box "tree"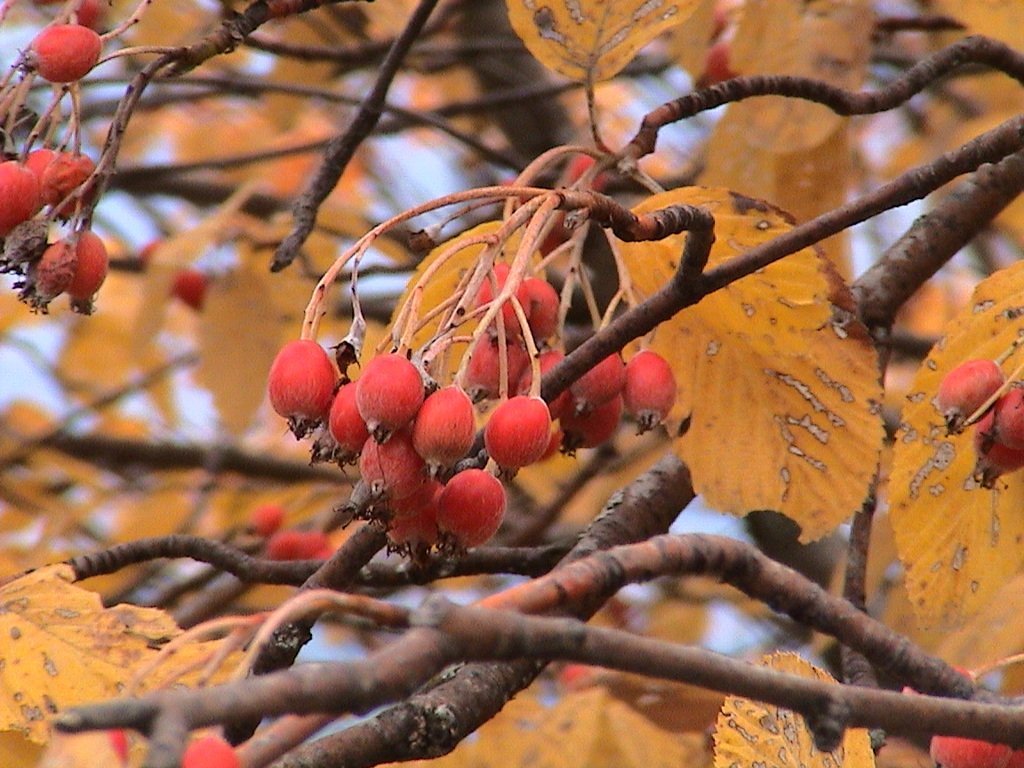
<box>28,52,991,743</box>
